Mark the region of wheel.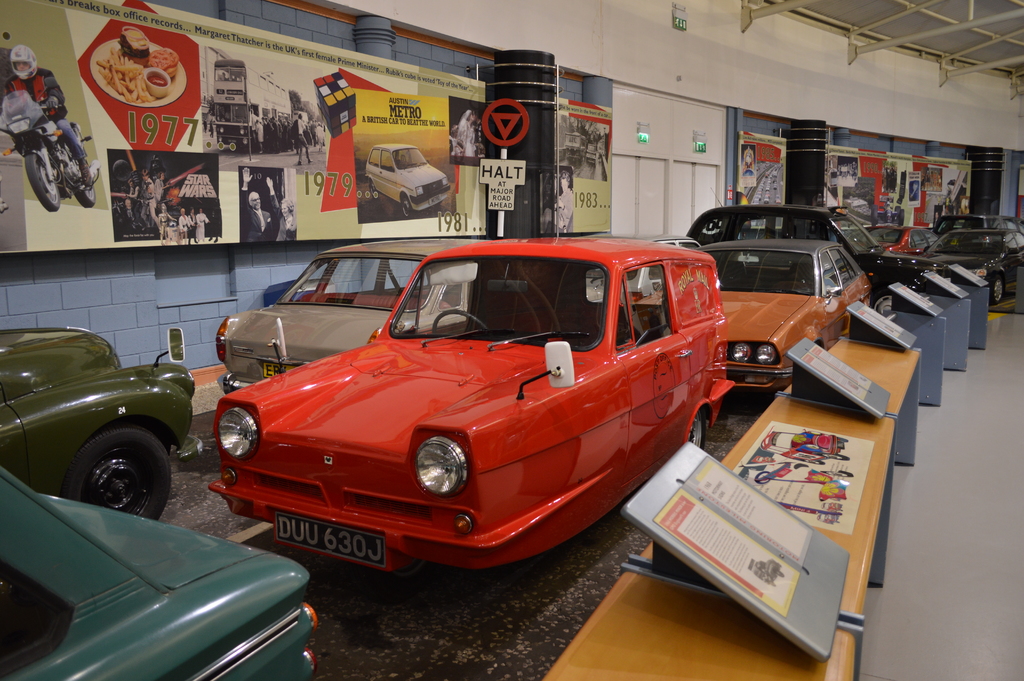
Region: detection(991, 277, 1007, 307).
